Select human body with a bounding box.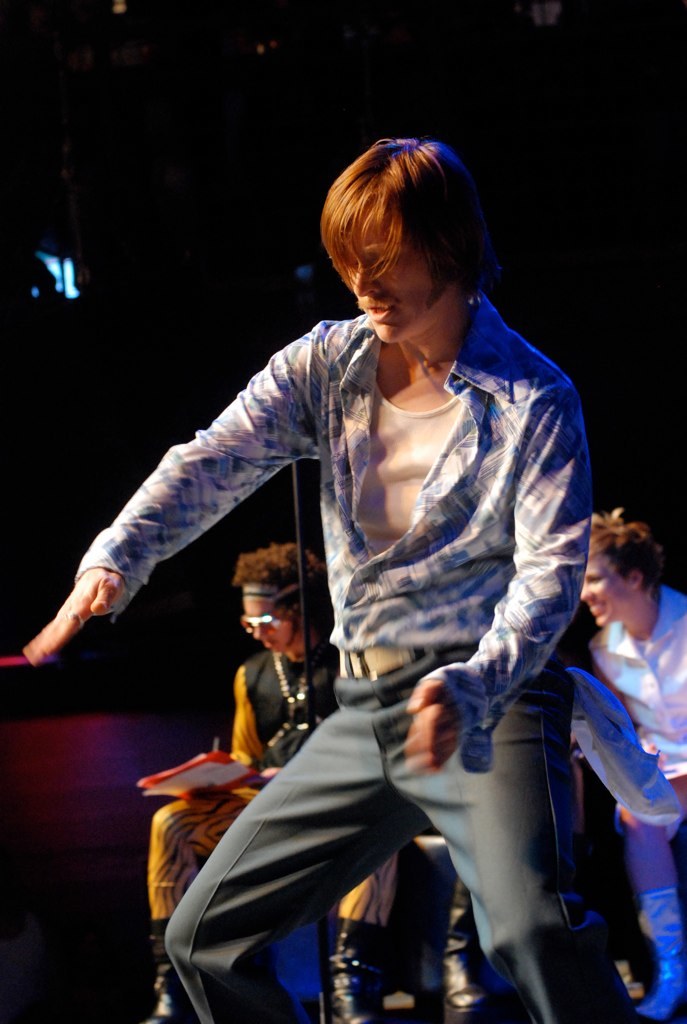
(x1=21, y1=135, x2=641, y2=1023).
